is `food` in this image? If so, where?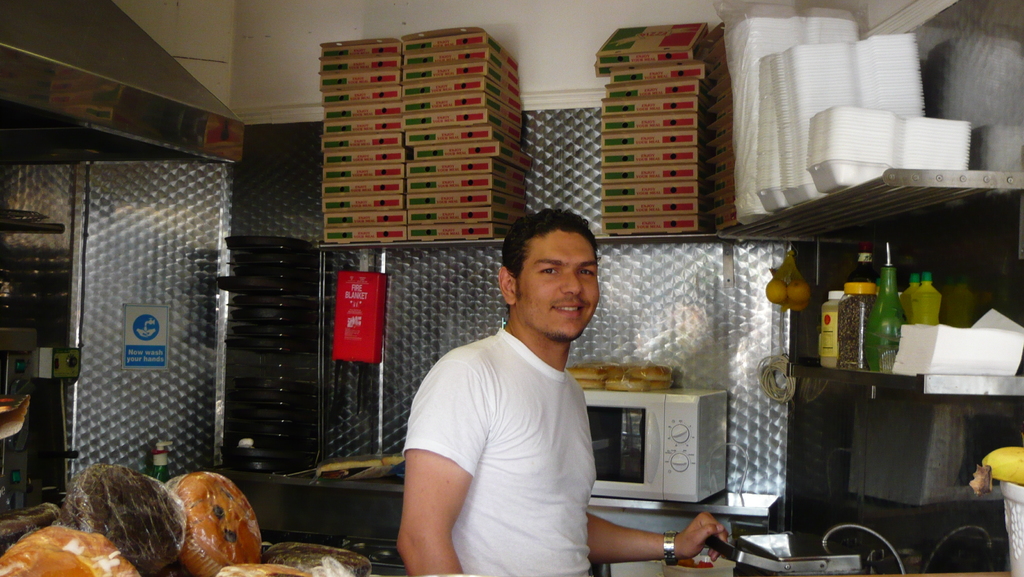
Yes, at (146,468,268,559).
